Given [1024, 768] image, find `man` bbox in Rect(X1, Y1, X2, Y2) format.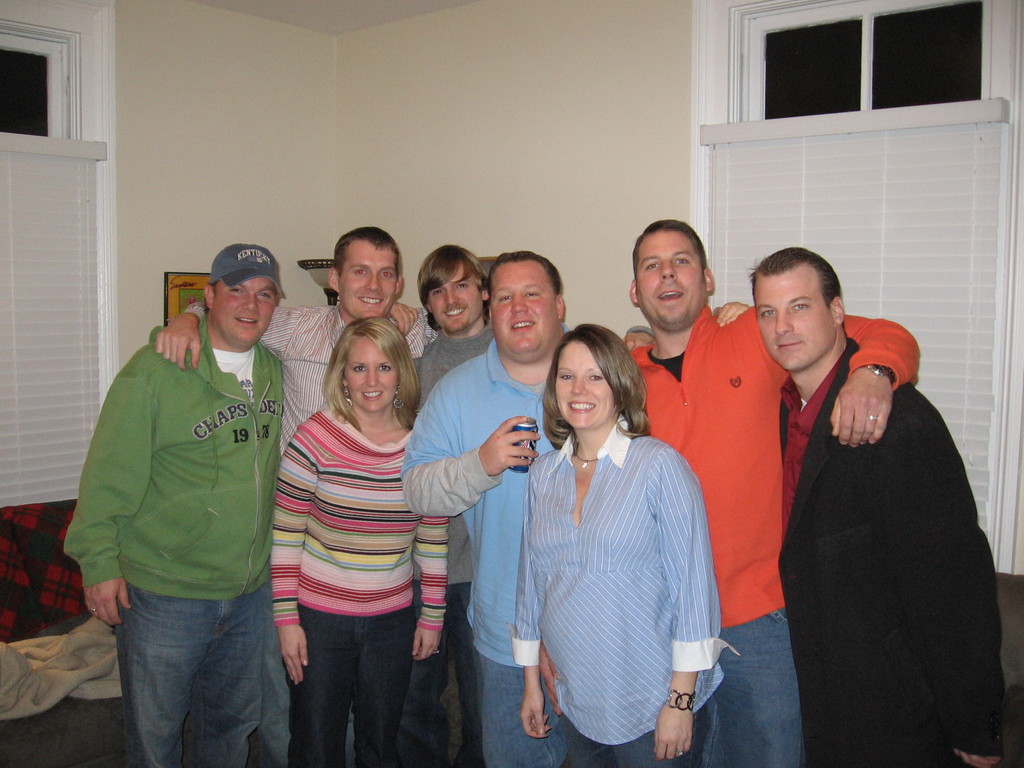
Rect(402, 248, 626, 767).
